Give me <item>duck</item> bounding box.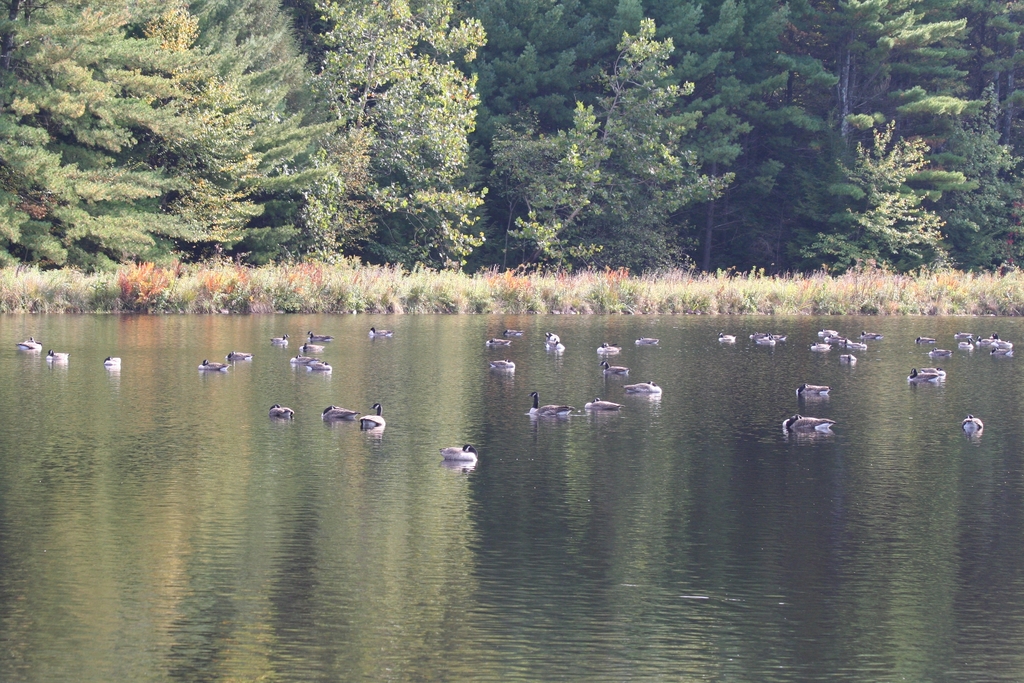
(left=225, top=348, right=251, bottom=363).
